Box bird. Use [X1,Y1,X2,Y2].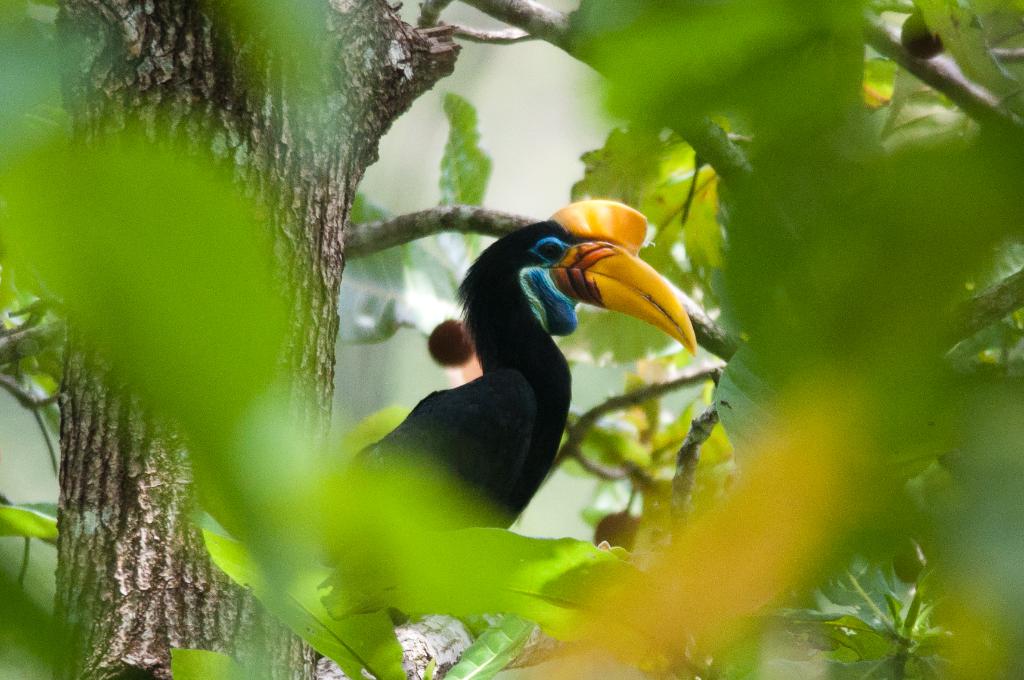
[336,219,732,524].
